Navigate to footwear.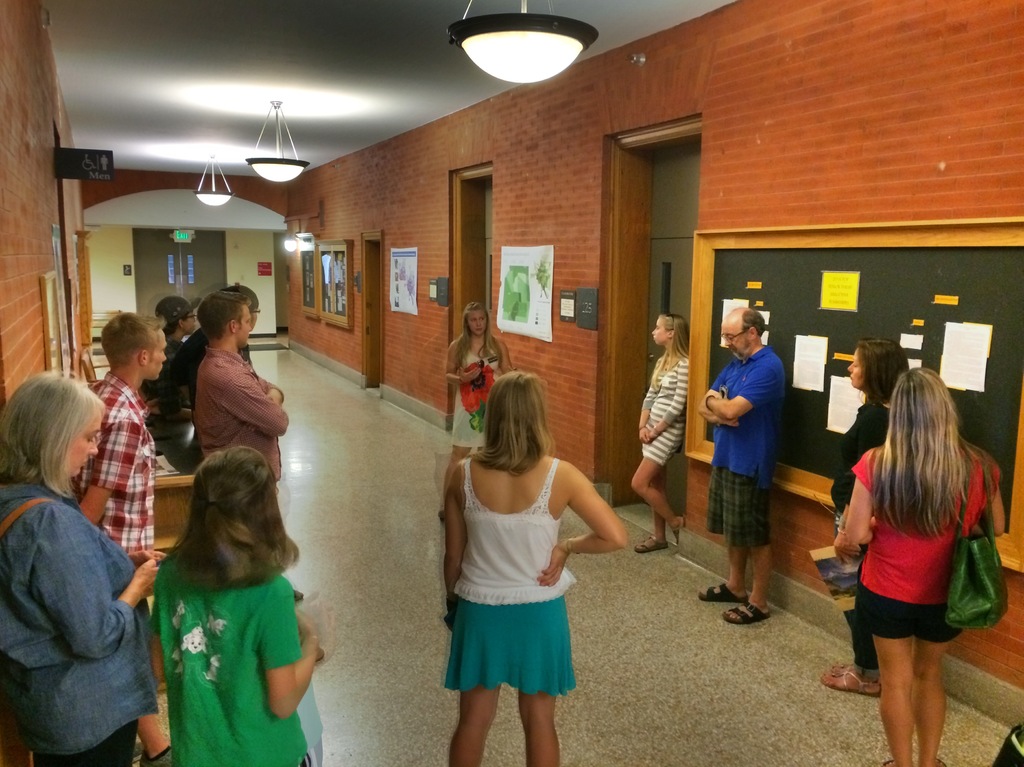
Navigation target: 673,512,689,544.
